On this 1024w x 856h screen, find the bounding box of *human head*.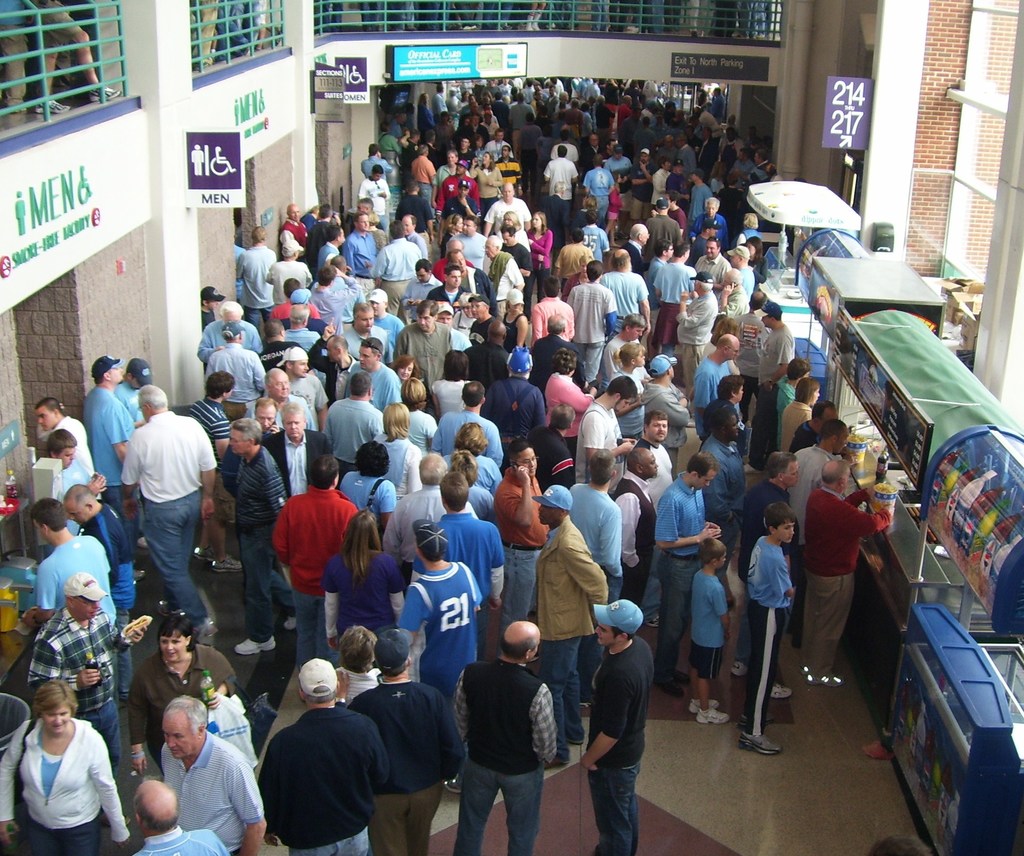
Bounding box: [358,337,382,372].
